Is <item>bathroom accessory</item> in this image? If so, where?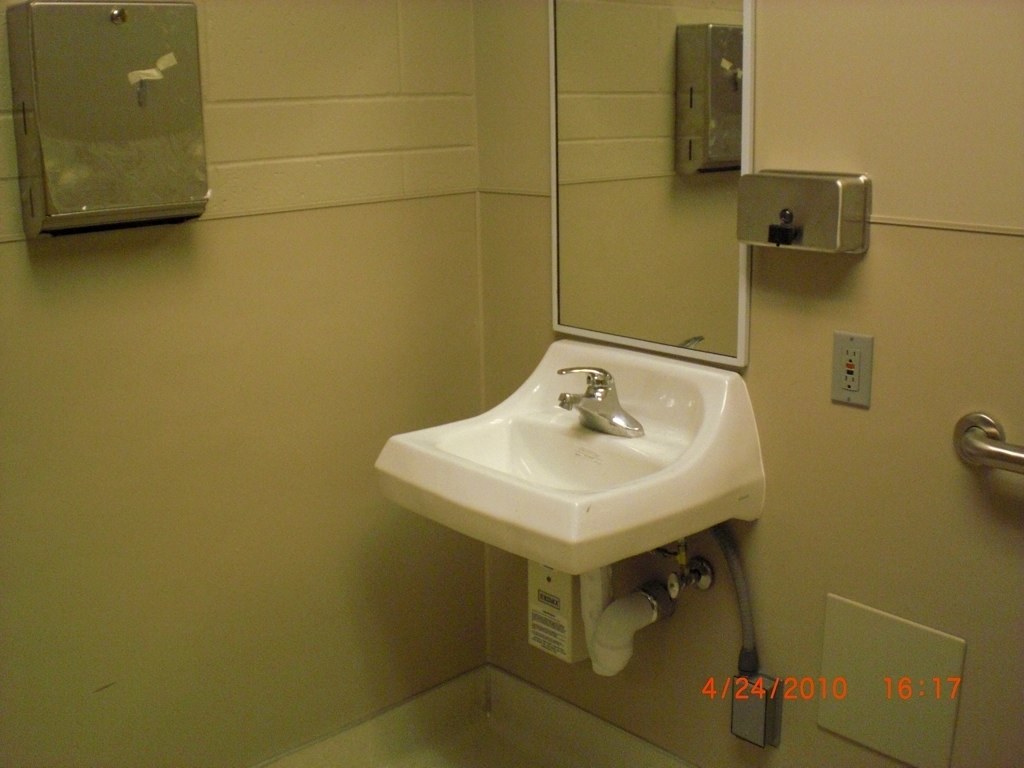
Yes, at Rect(548, 351, 654, 453).
